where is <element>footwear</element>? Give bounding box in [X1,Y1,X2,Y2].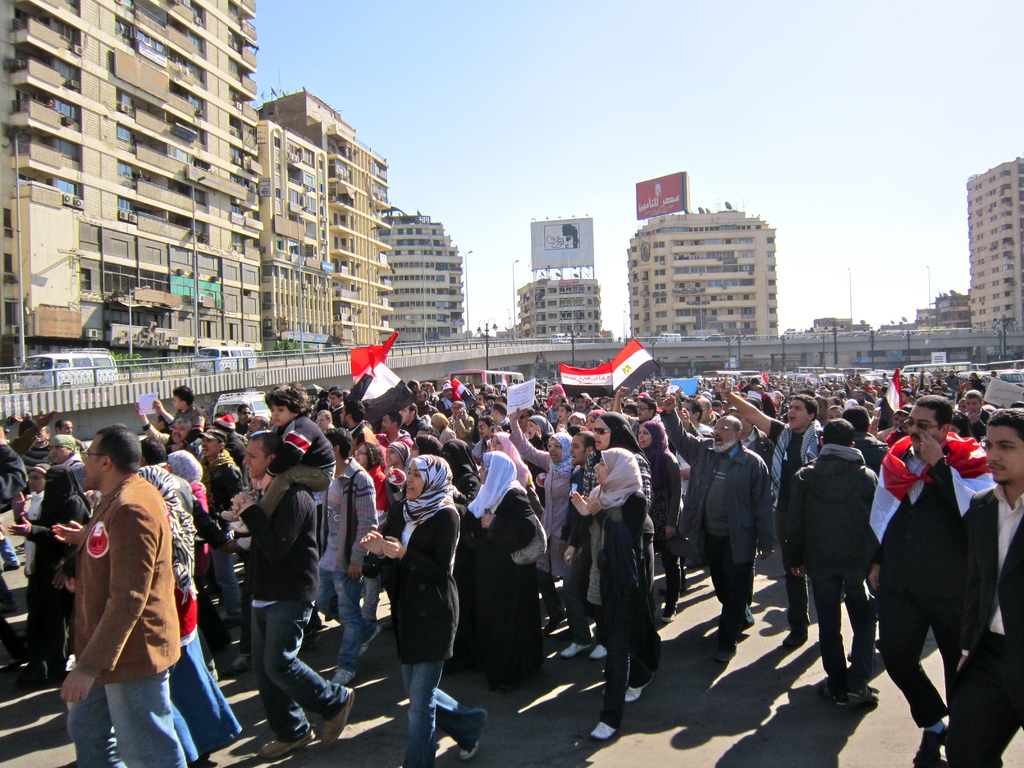
[556,639,590,666].
